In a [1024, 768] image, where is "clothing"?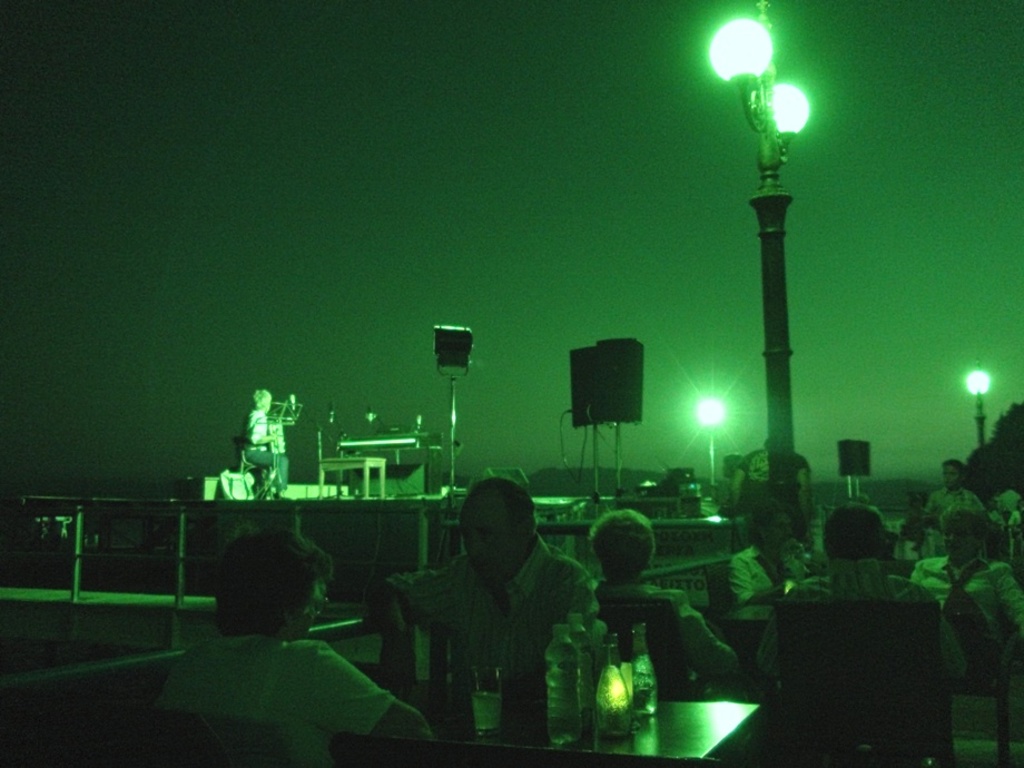
[594, 579, 738, 690].
